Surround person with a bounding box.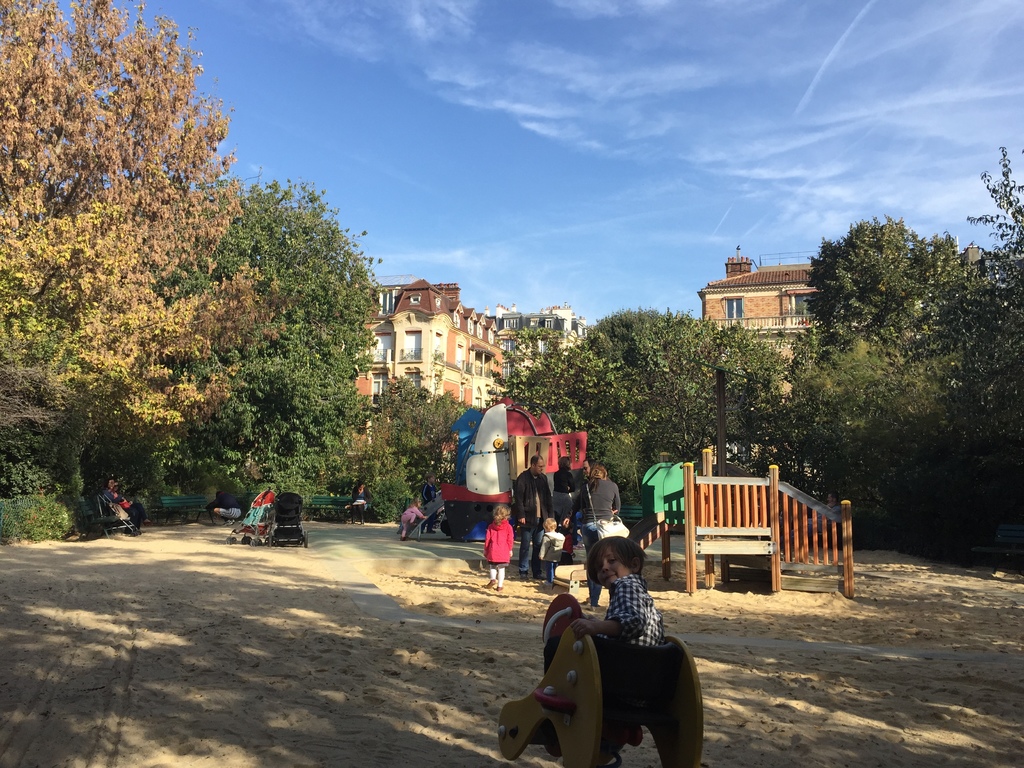
x1=102, y1=476, x2=143, y2=536.
